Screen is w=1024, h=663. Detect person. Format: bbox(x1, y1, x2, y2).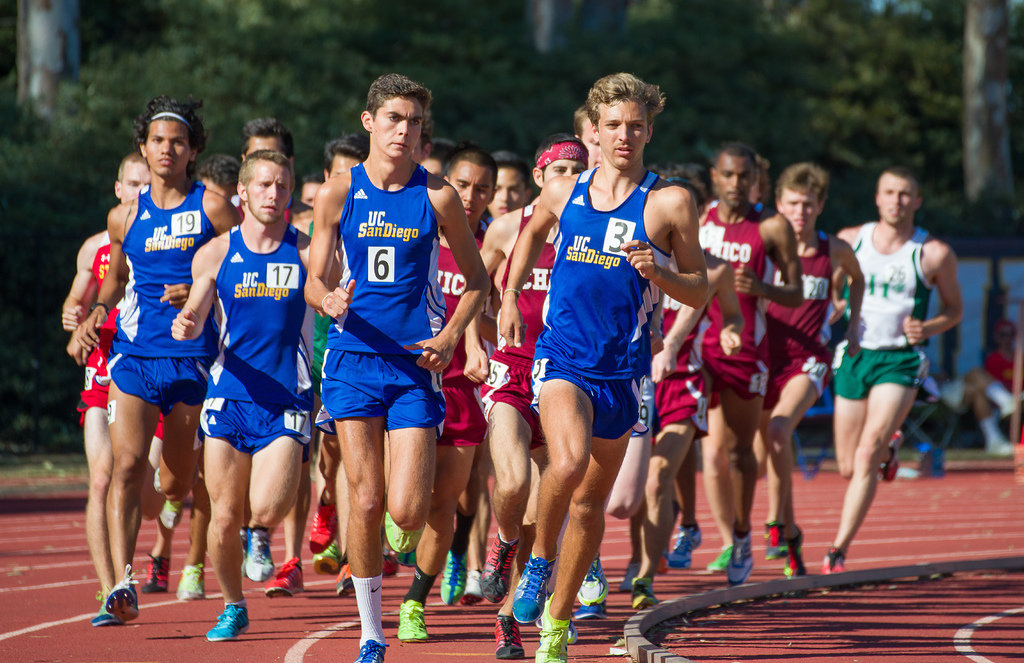
bbox(985, 325, 1021, 400).
